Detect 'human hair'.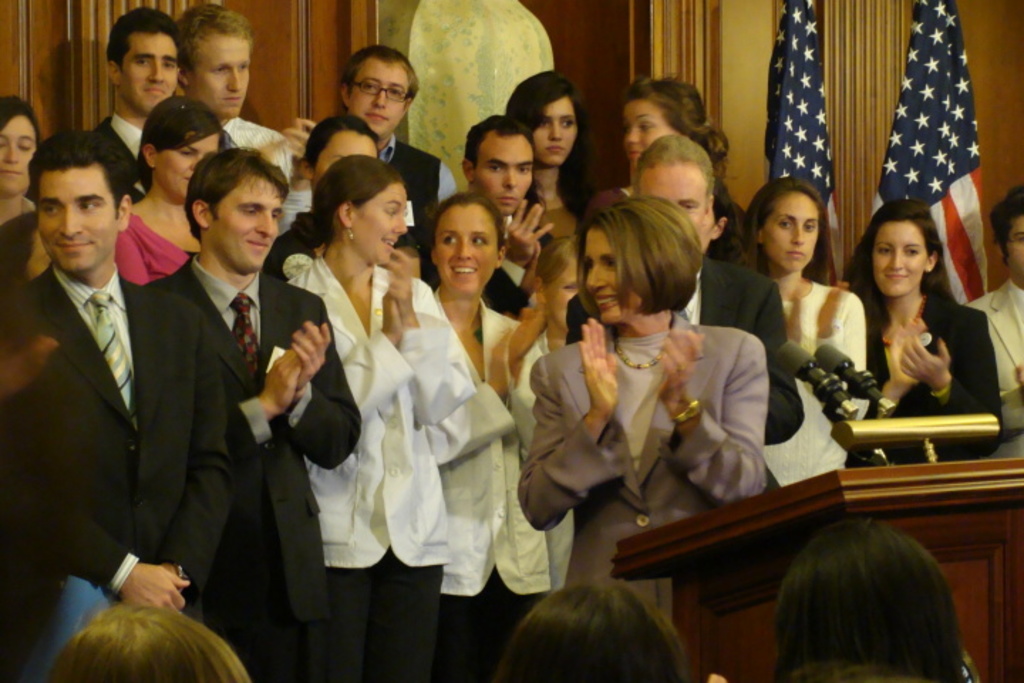
Detected at 428 189 501 280.
